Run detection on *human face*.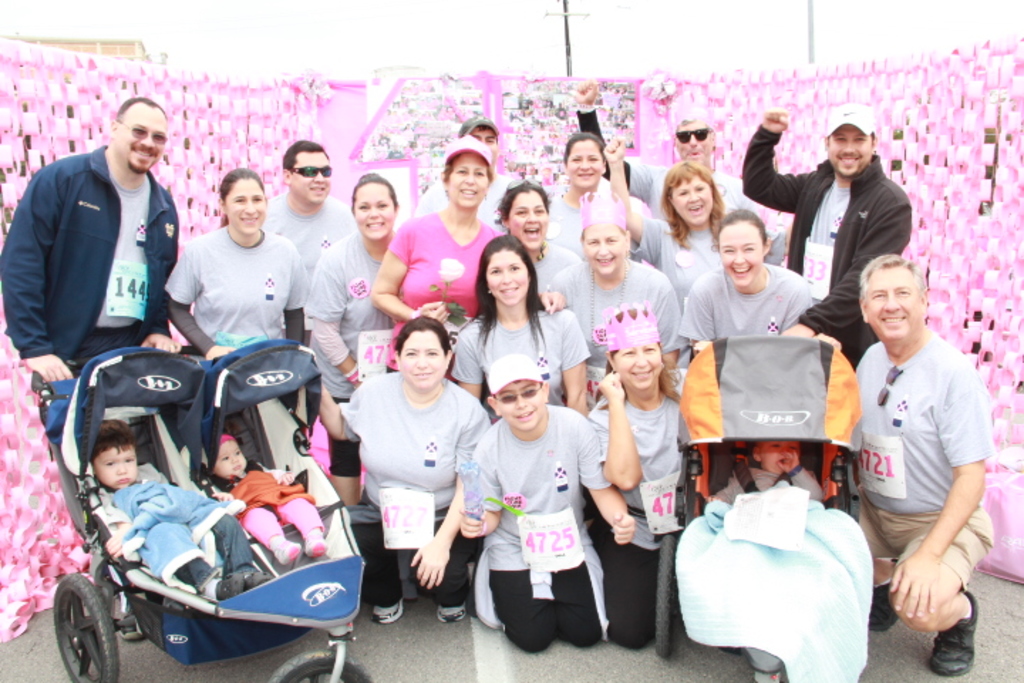
Result: <region>402, 330, 442, 384</region>.
